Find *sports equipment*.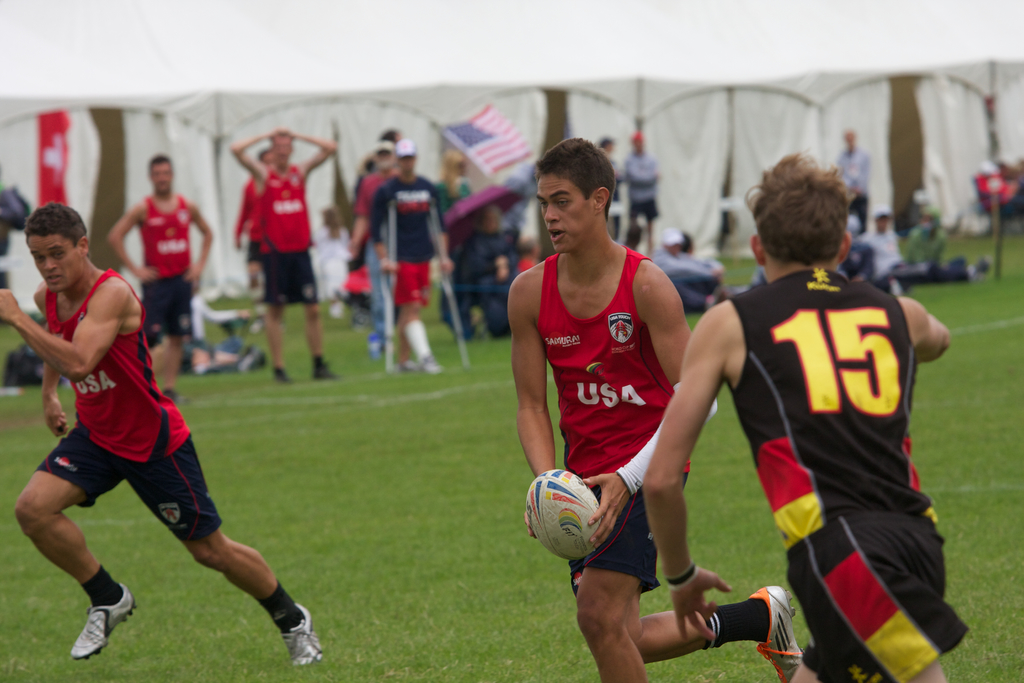
detection(527, 470, 607, 559).
